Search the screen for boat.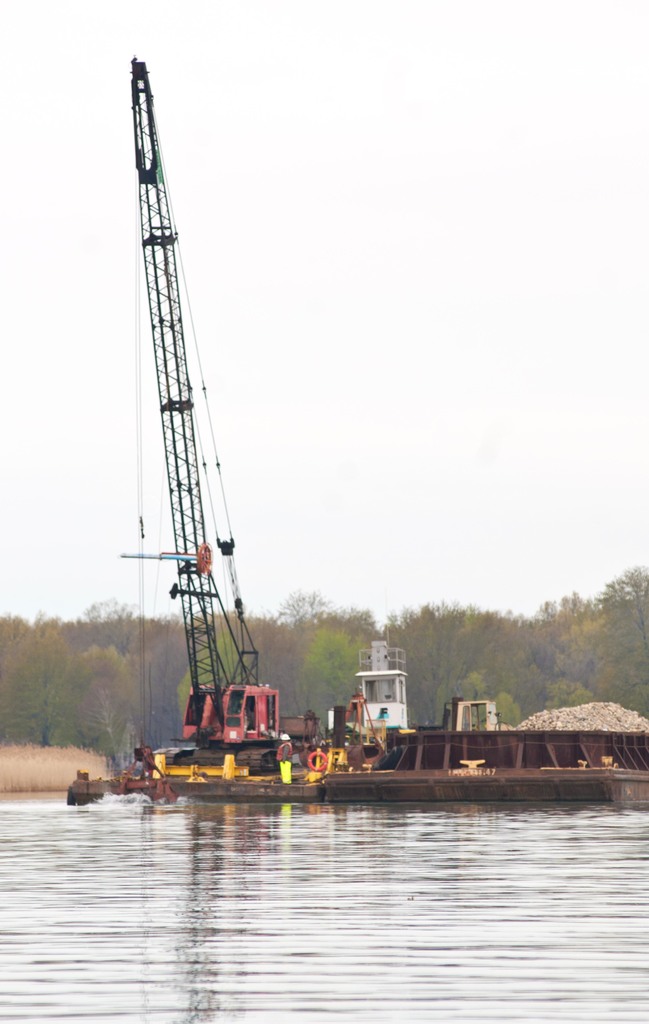
Found at {"left": 330, "top": 727, "right": 645, "bottom": 804}.
